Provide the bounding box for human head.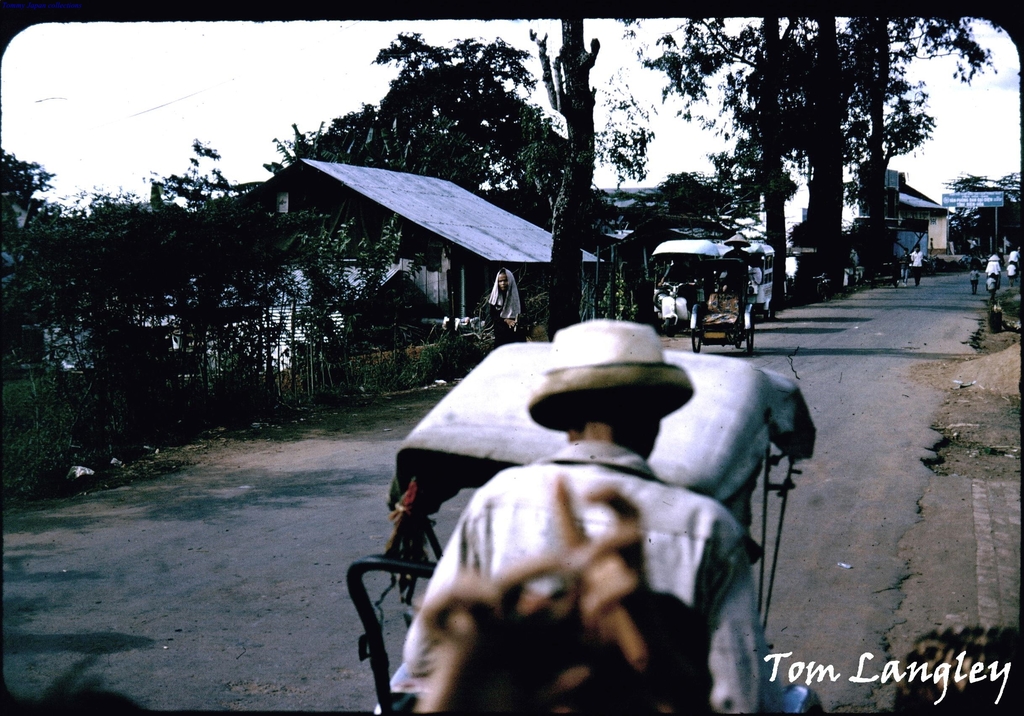
rect(558, 392, 657, 463).
